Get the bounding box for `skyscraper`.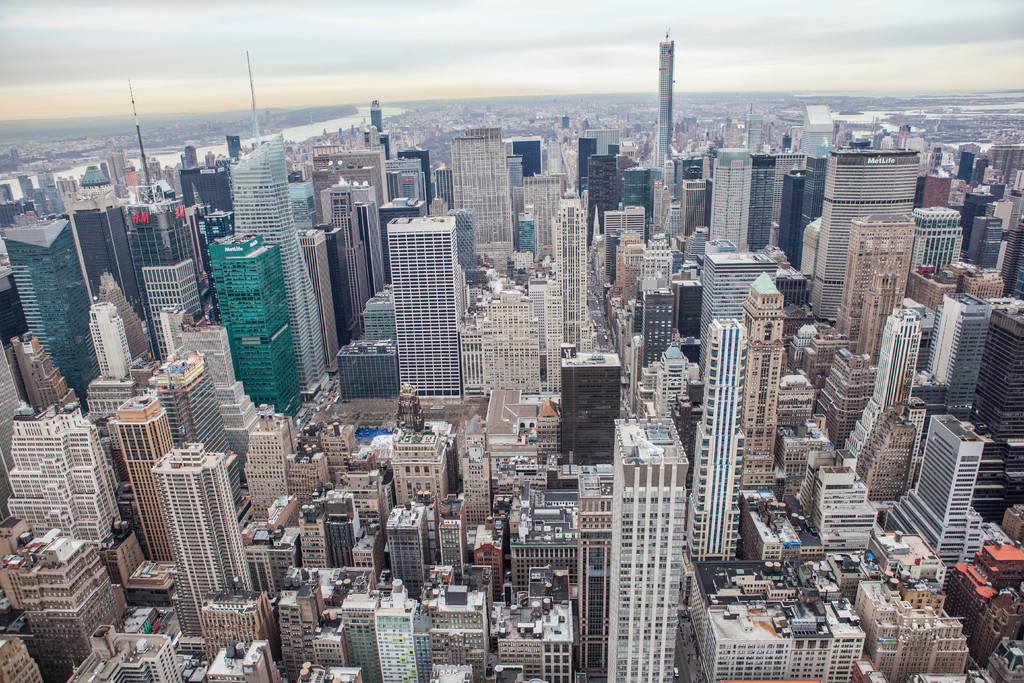
[70, 168, 134, 297].
